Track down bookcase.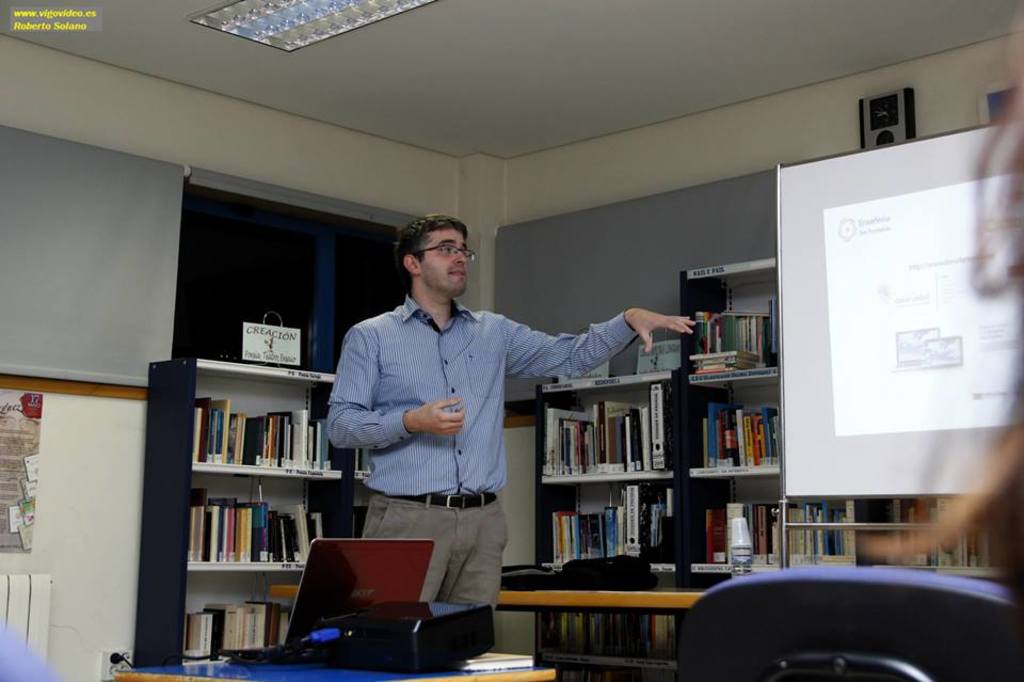
Tracked to {"x1": 528, "y1": 254, "x2": 1003, "y2": 681}.
